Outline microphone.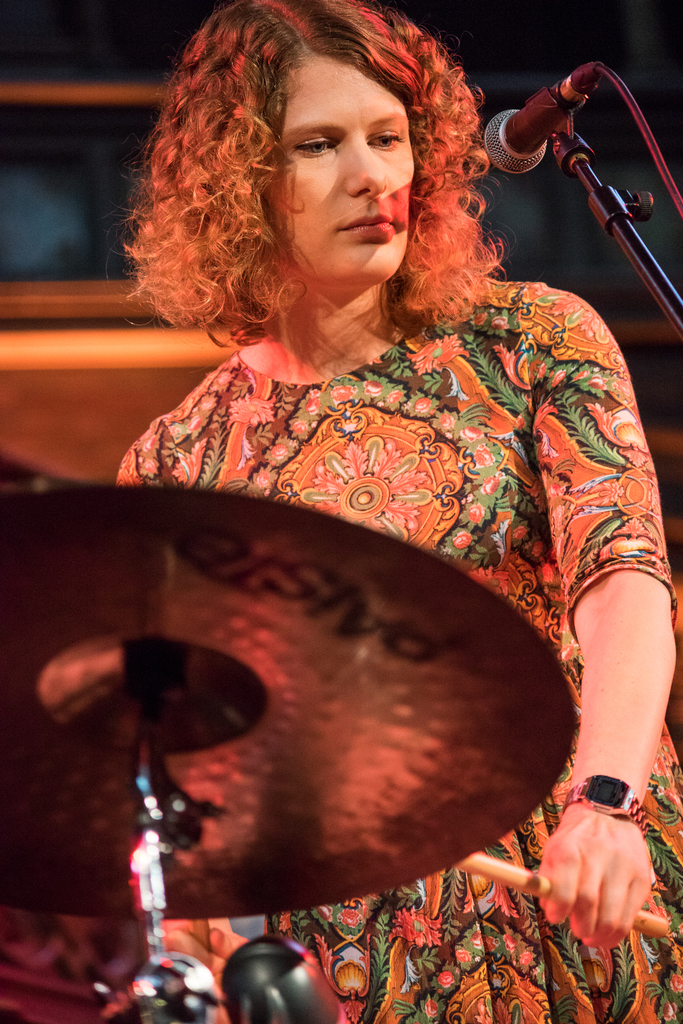
Outline: 484:76:579:173.
